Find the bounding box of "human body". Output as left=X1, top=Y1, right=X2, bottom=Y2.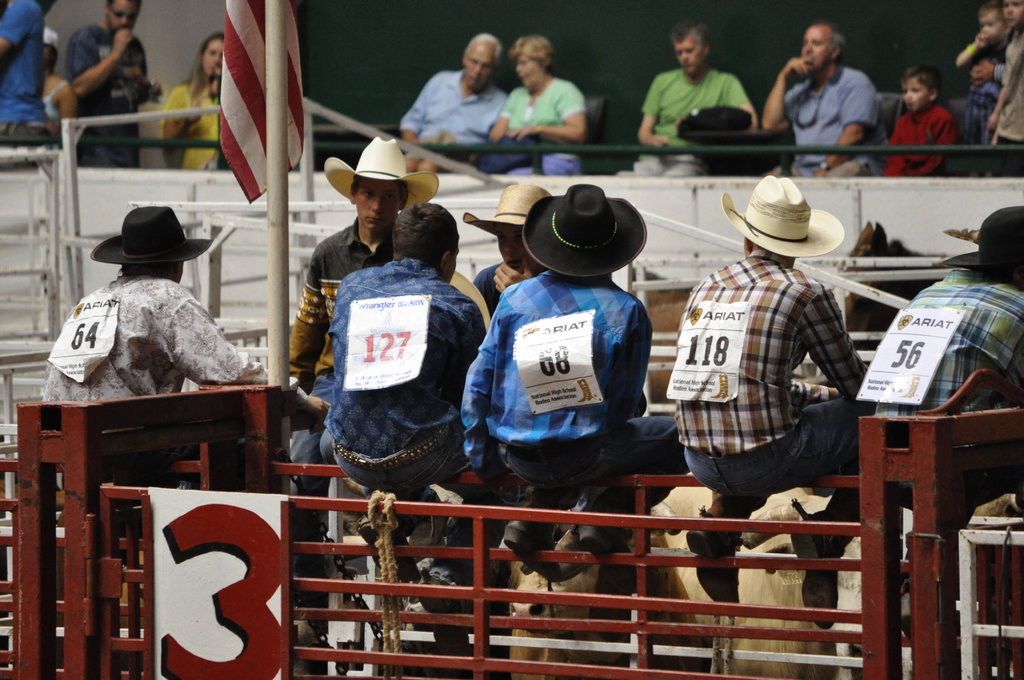
left=760, top=50, right=894, bottom=180.
